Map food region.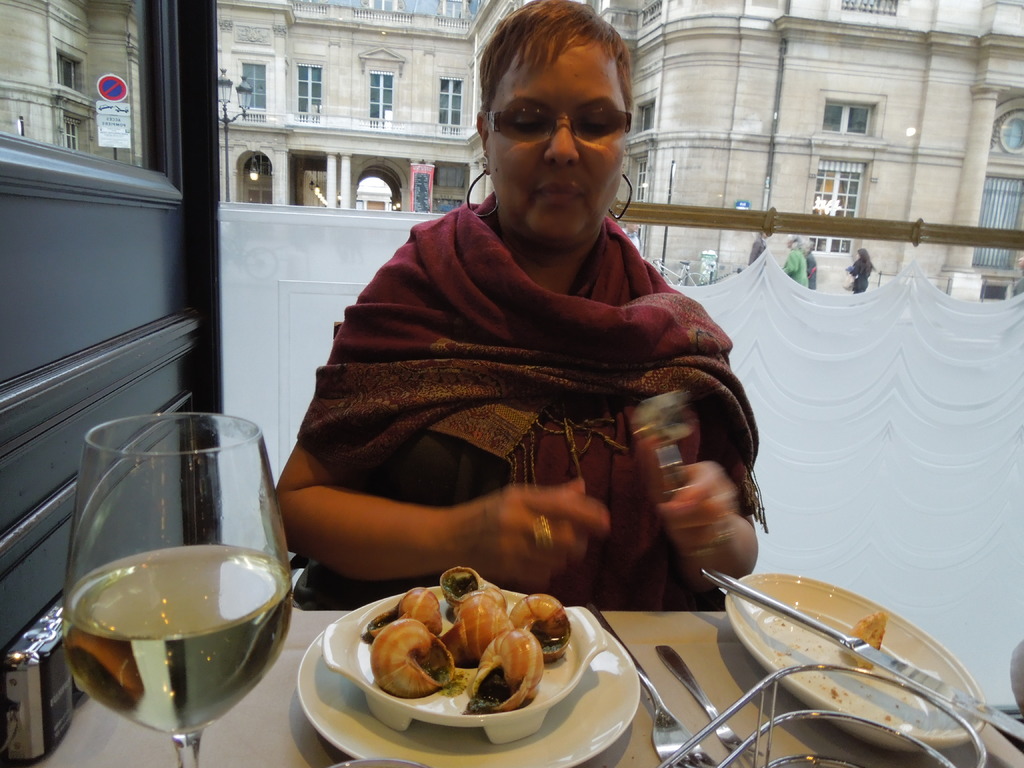
Mapped to [x1=827, y1=684, x2=840, y2=700].
